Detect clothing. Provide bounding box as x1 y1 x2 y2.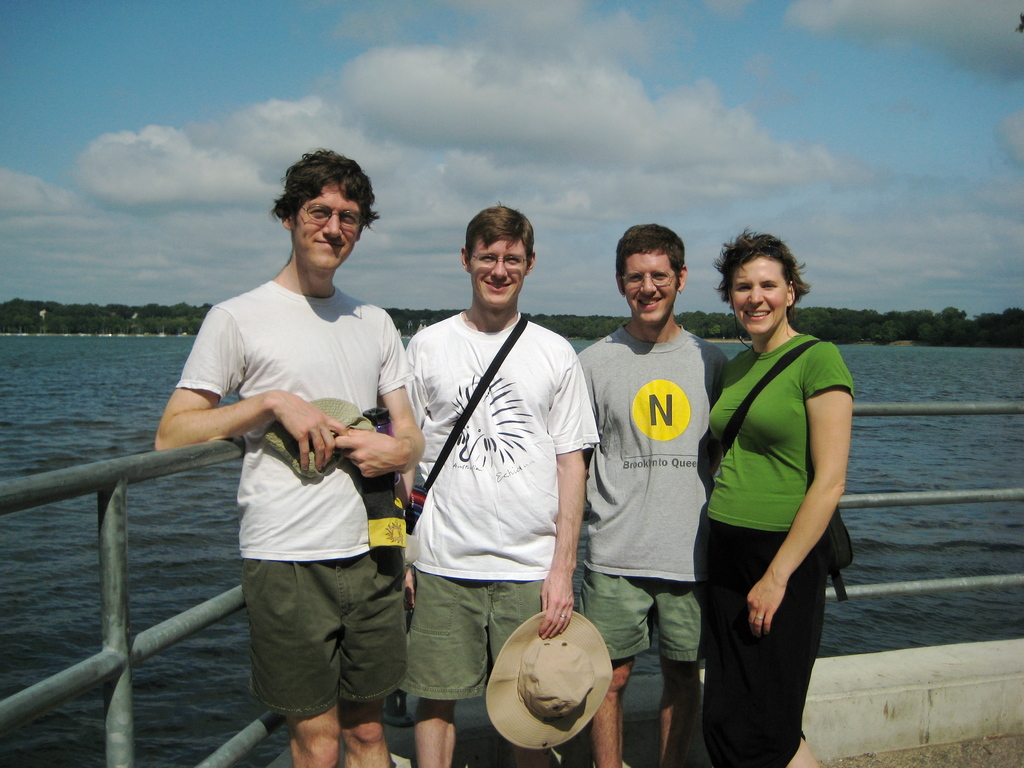
176 271 428 707.
